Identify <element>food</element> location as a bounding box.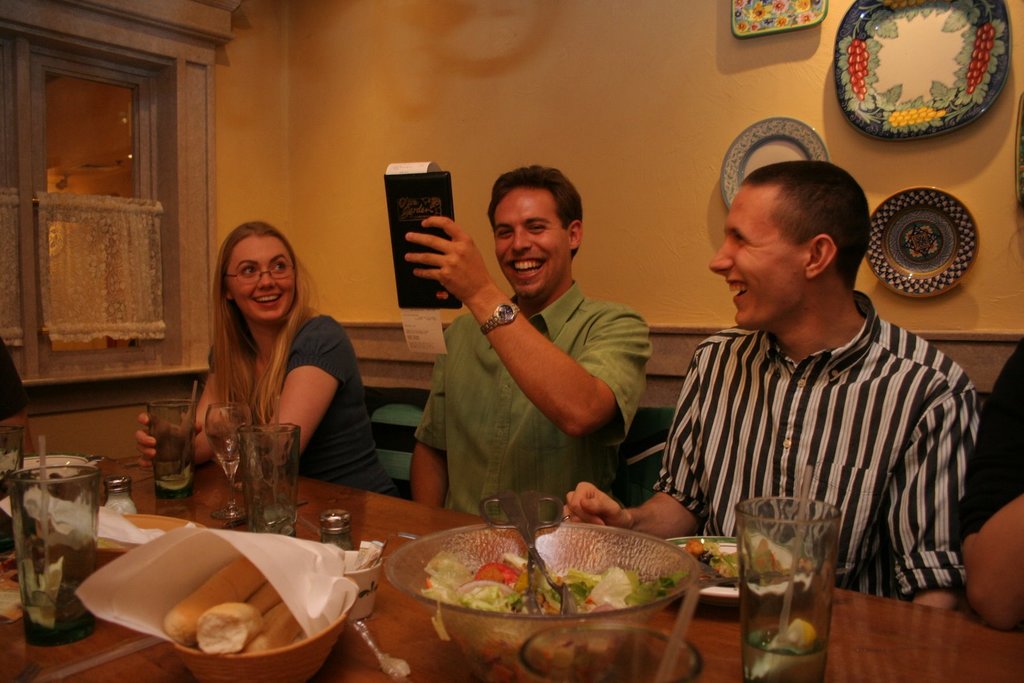
{"x1": 682, "y1": 538, "x2": 779, "y2": 587}.
